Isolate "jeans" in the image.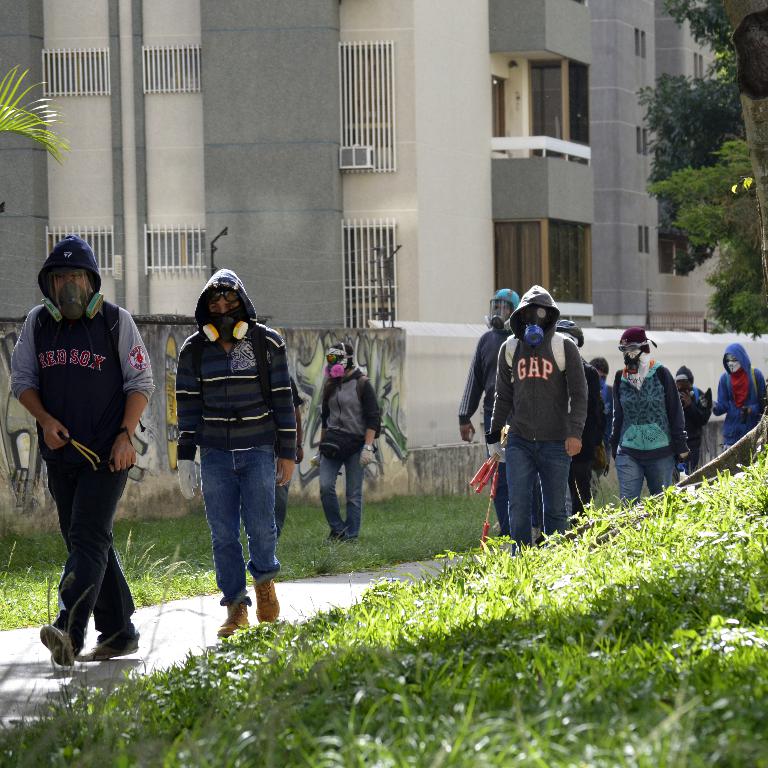
Isolated region: select_region(619, 451, 677, 497).
